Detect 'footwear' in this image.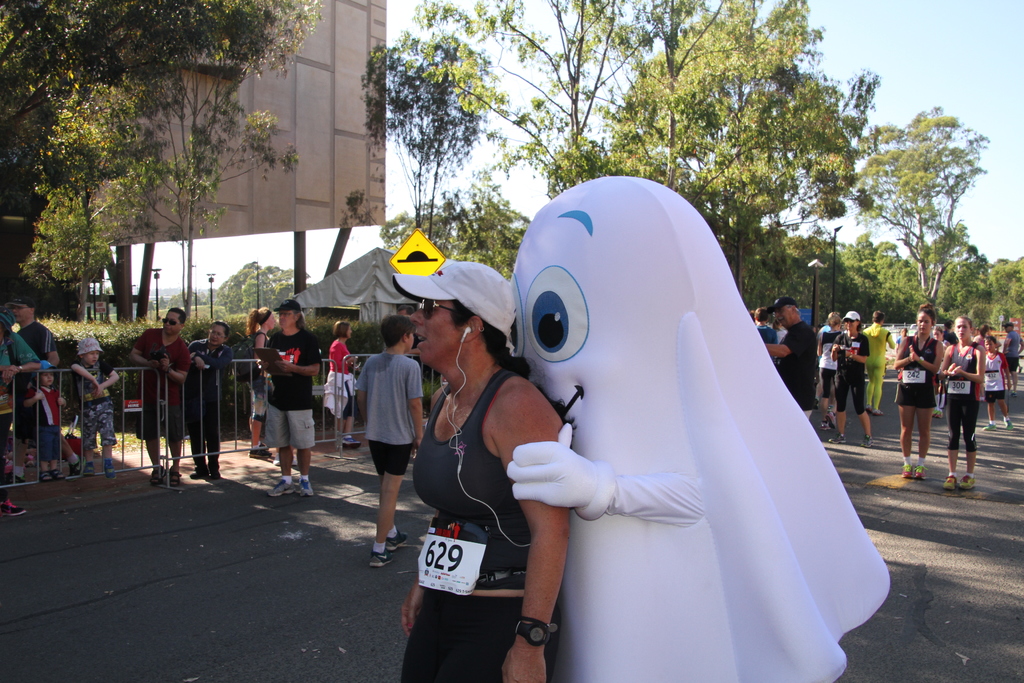
Detection: crop(184, 462, 204, 482).
